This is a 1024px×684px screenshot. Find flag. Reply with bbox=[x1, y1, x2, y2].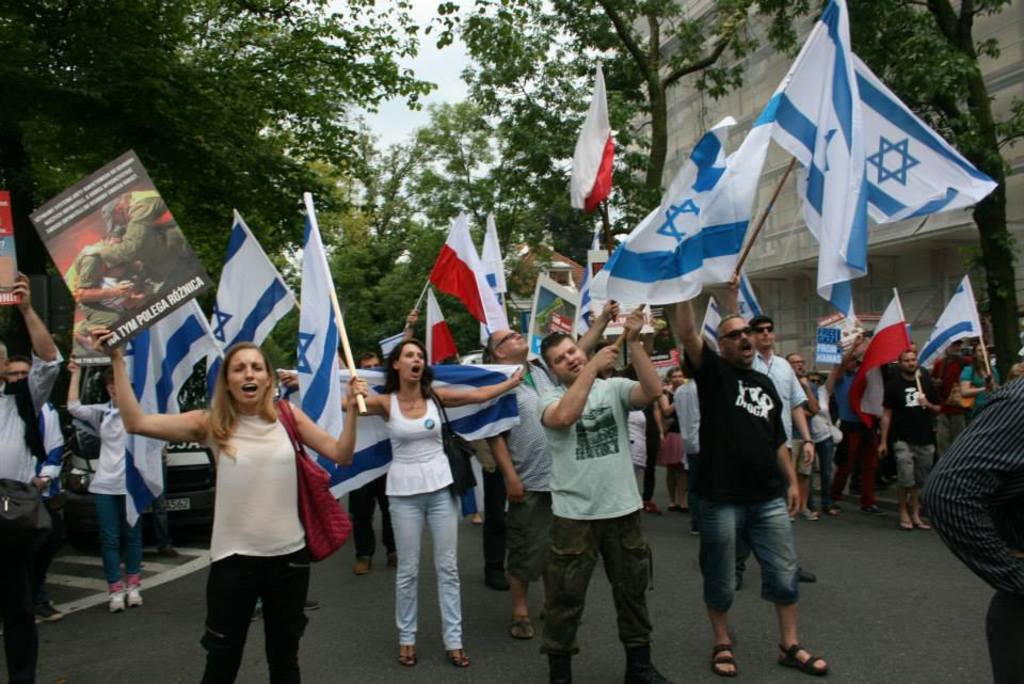
bbox=[478, 205, 512, 316].
